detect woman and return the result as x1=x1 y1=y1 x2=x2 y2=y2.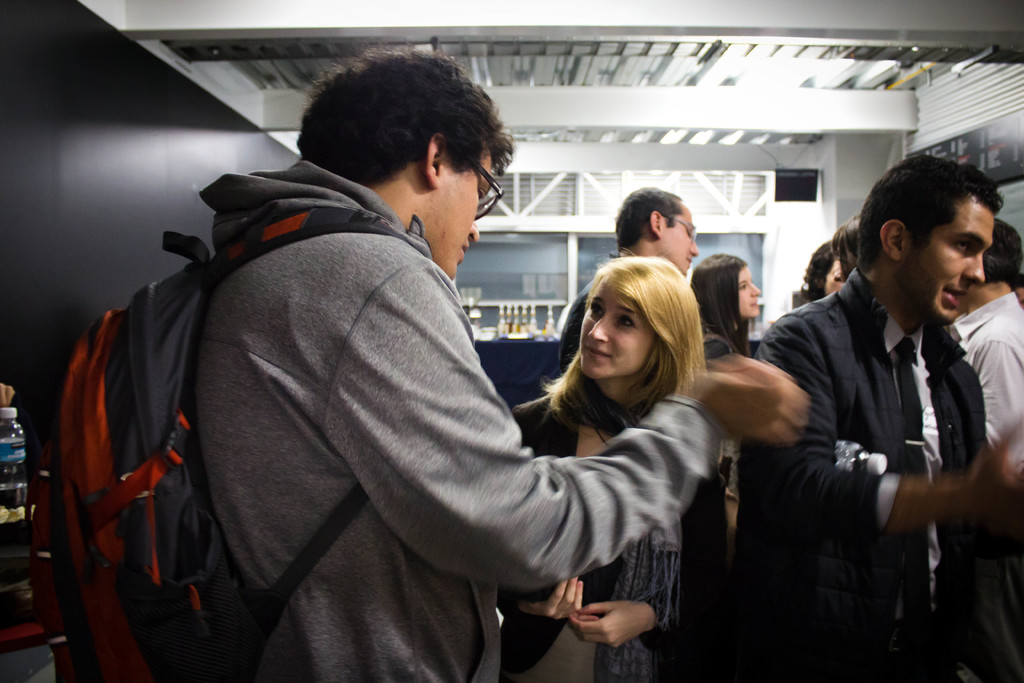
x1=830 y1=215 x2=866 y2=288.
